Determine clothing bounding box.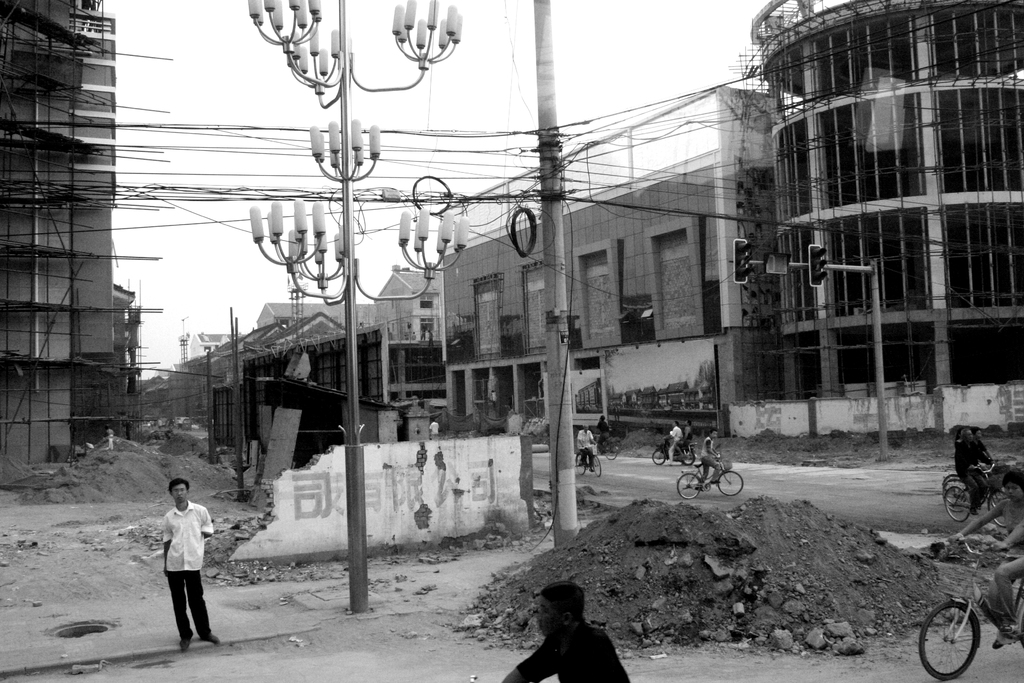
Determined: {"left": 514, "top": 618, "right": 625, "bottom": 682}.
